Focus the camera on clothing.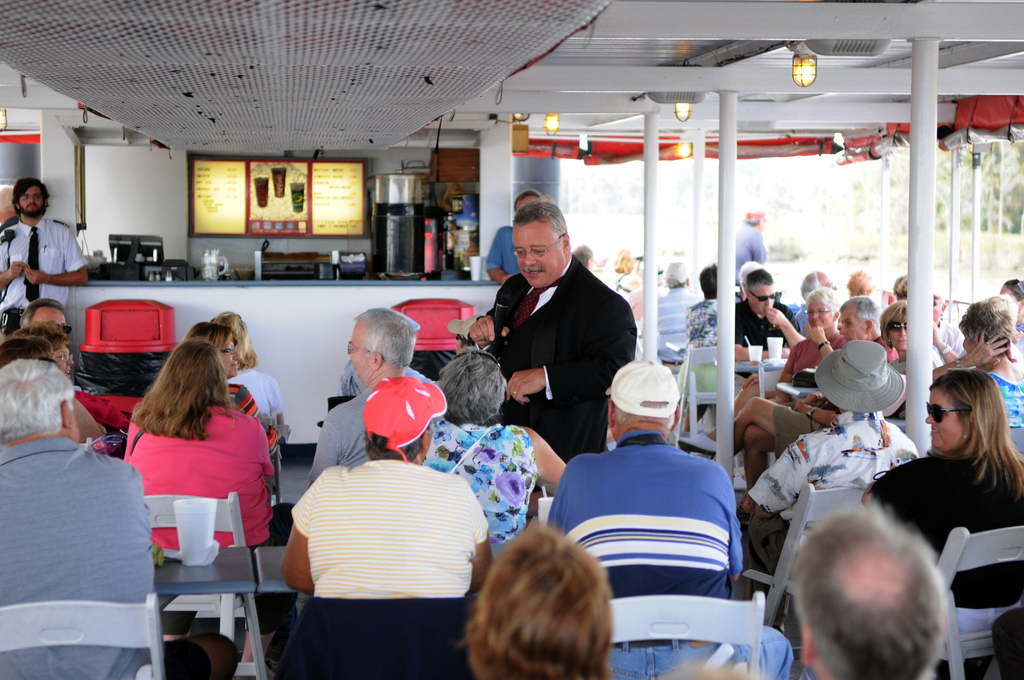
Focus region: bbox=[0, 437, 155, 679].
